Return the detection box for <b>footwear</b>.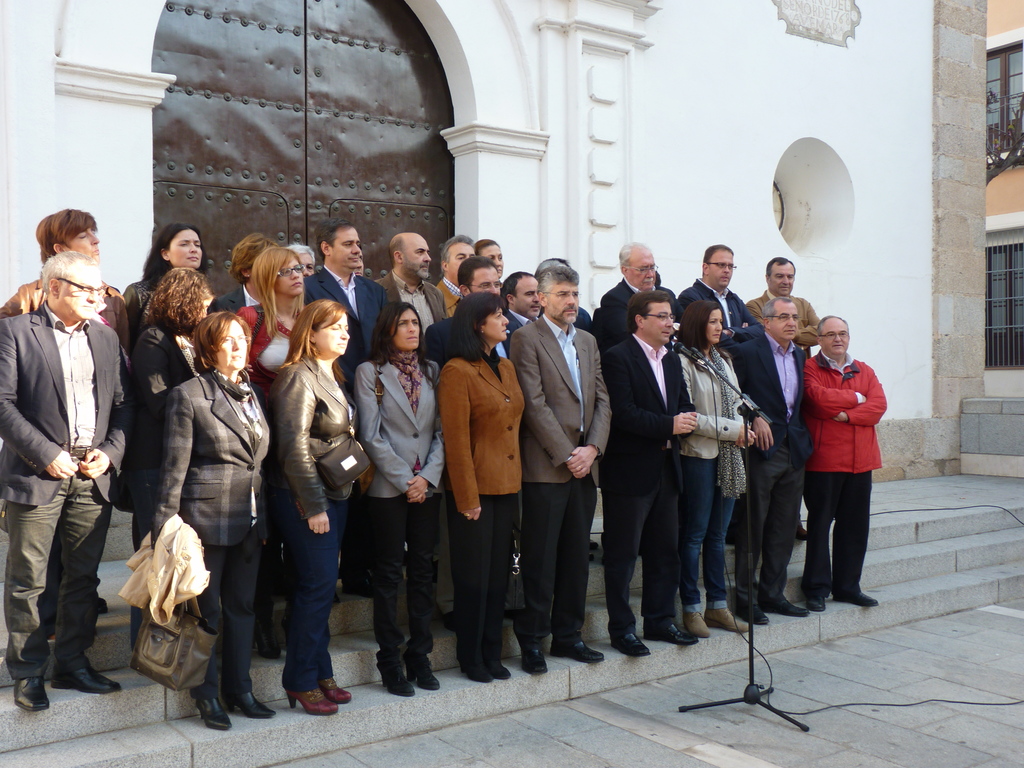
<region>644, 620, 701, 647</region>.
